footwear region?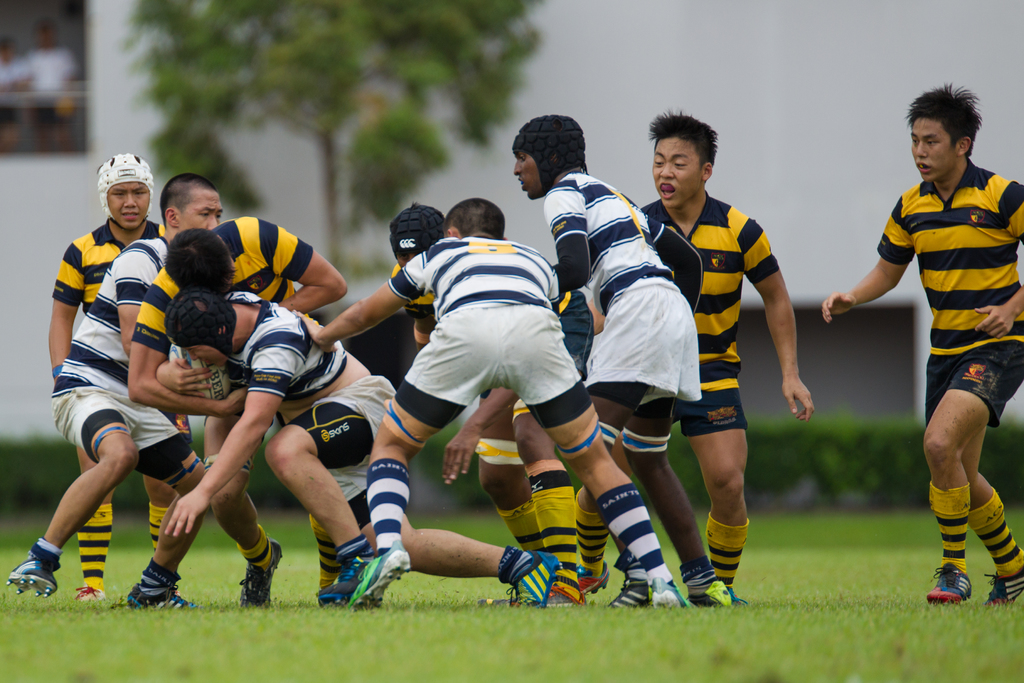
76/584/108/609
